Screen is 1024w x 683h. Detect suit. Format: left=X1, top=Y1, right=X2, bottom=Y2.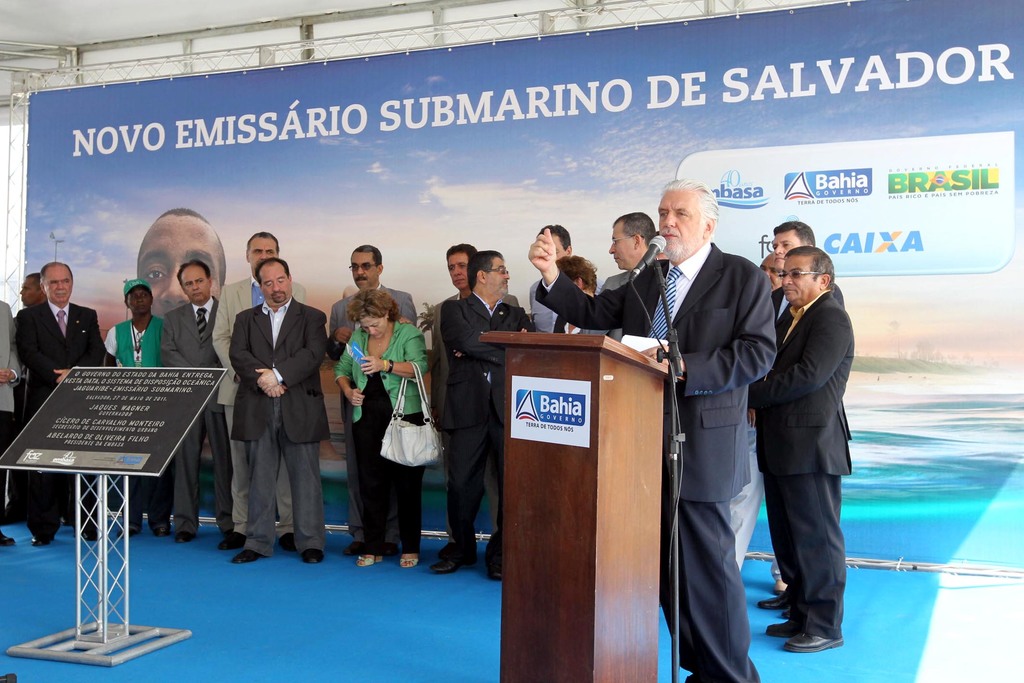
left=748, top=290, right=852, bottom=636.
